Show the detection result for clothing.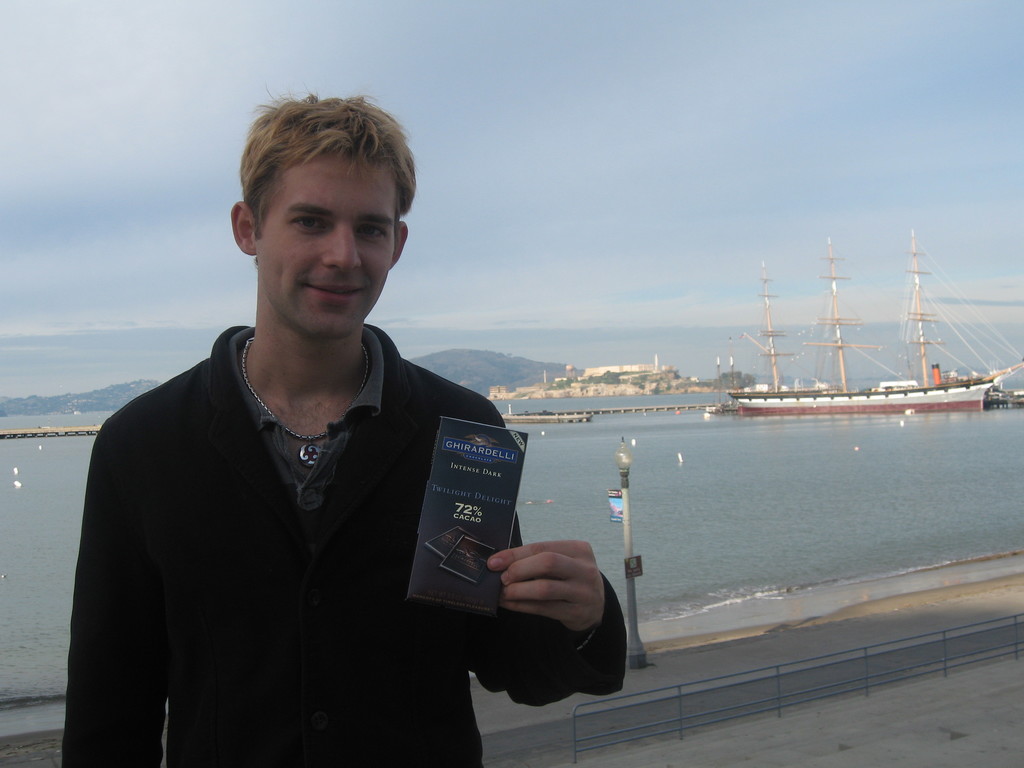
BBox(67, 324, 656, 767).
